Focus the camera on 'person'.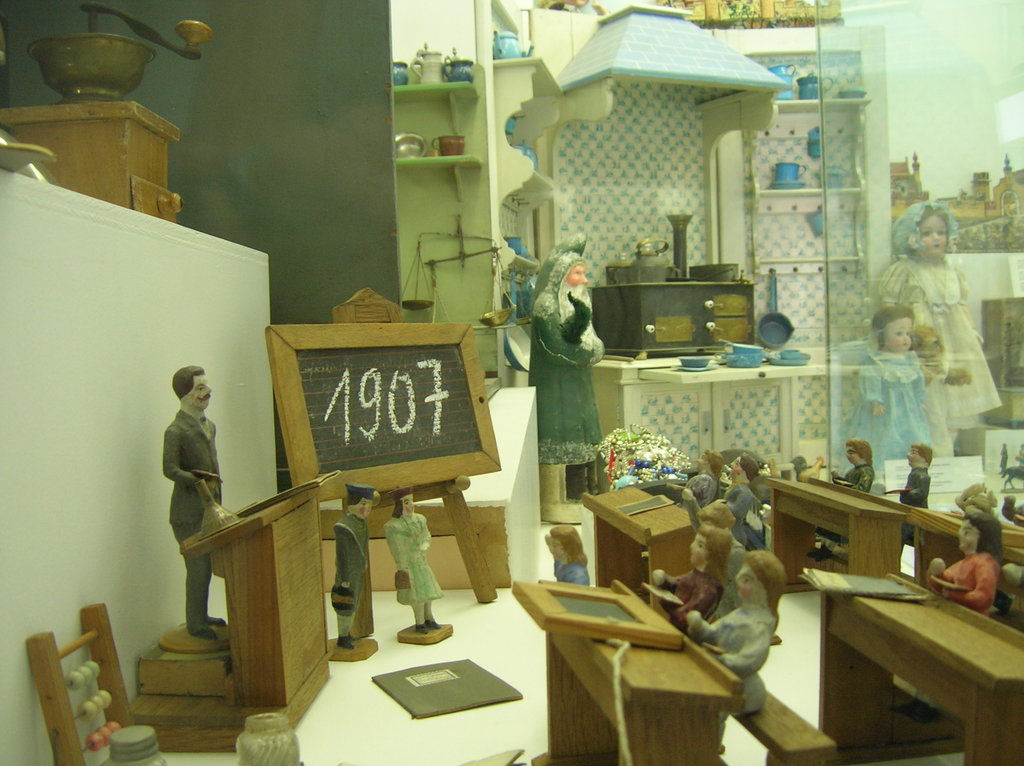
Focus region: 723,447,761,547.
